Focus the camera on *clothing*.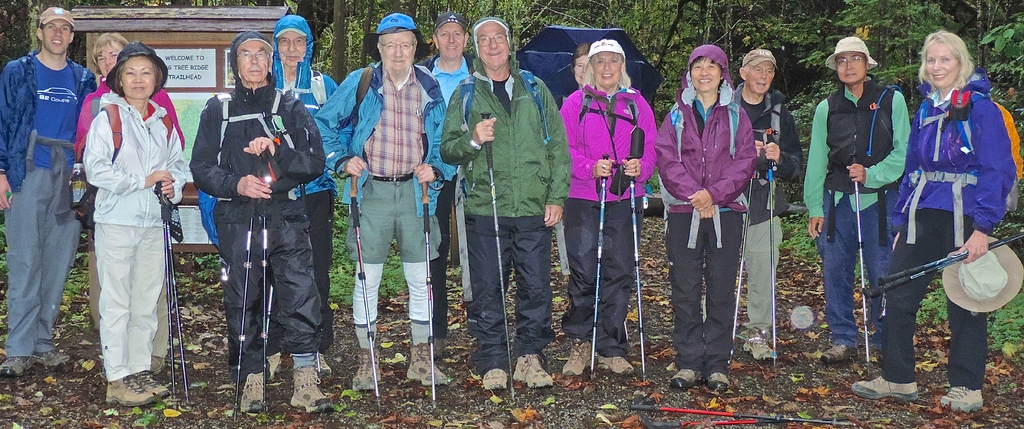
Focus region: <bbox>426, 74, 561, 368</bbox>.
